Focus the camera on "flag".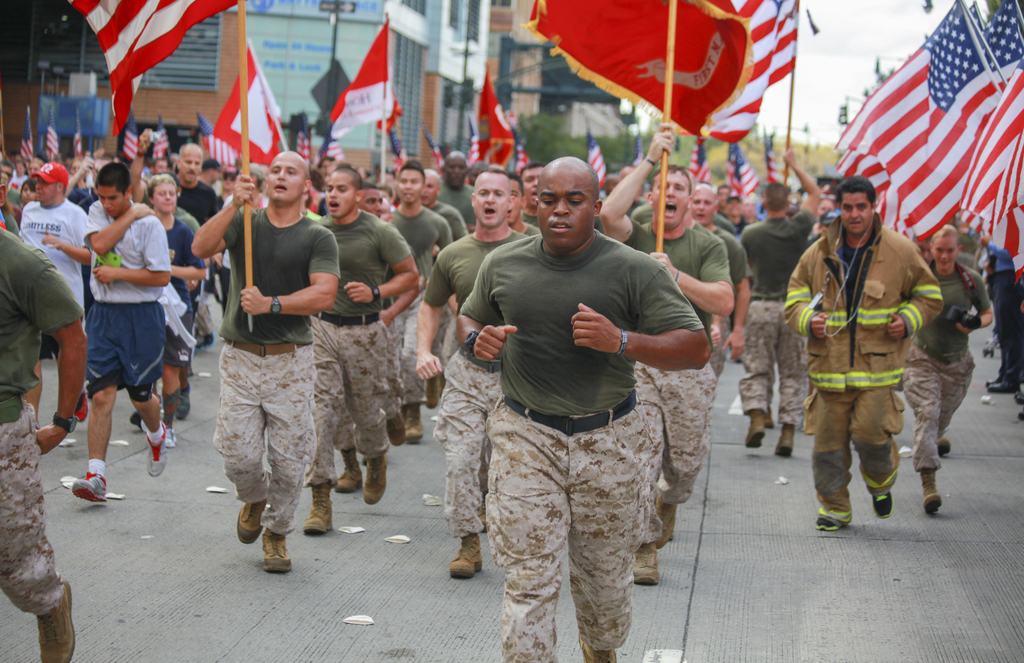
Focus region: region(509, 108, 525, 154).
